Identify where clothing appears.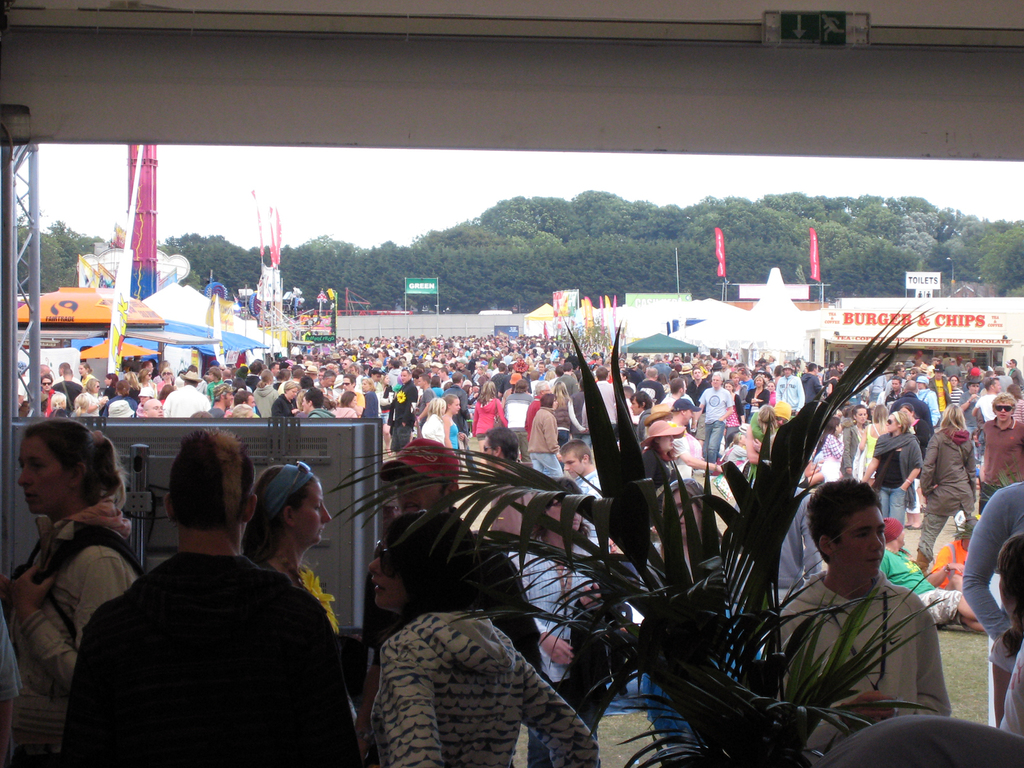
Appears at [left=890, top=389, right=933, bottom=423].
